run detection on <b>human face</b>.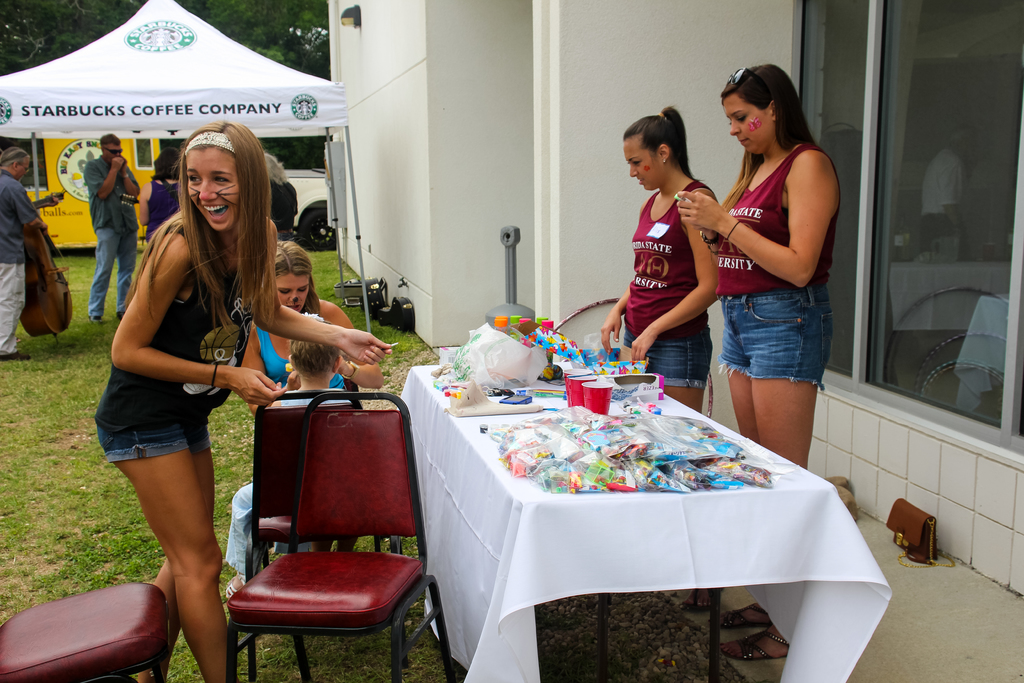
Result: (left=719, top=93, right=771, bottom=154).
